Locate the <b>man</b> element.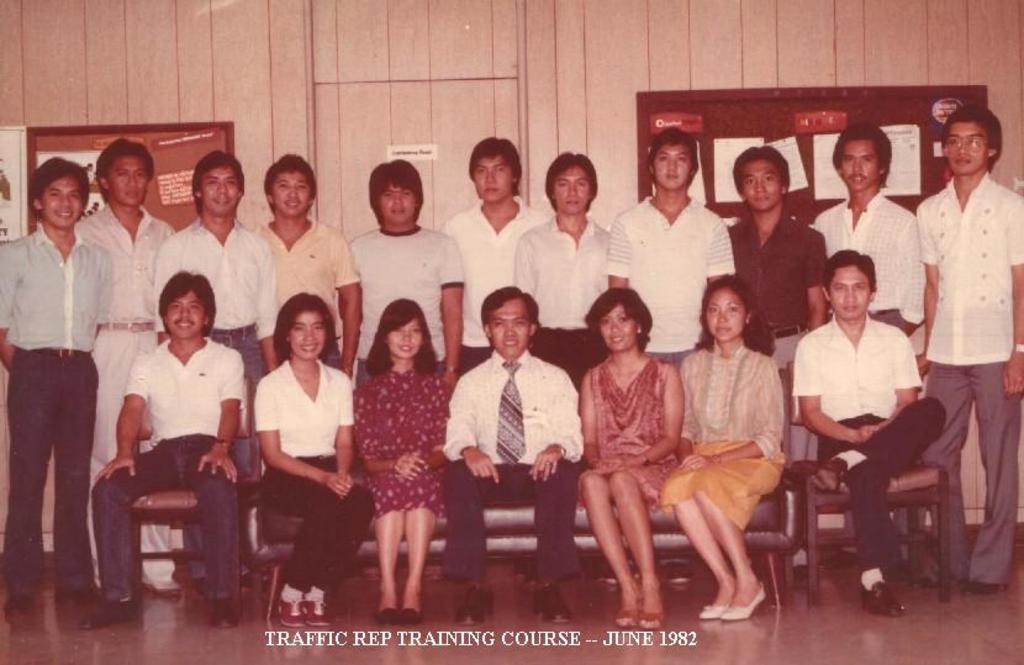
Element bbox: x1=69 y1=131 x2=189 y2=591.
